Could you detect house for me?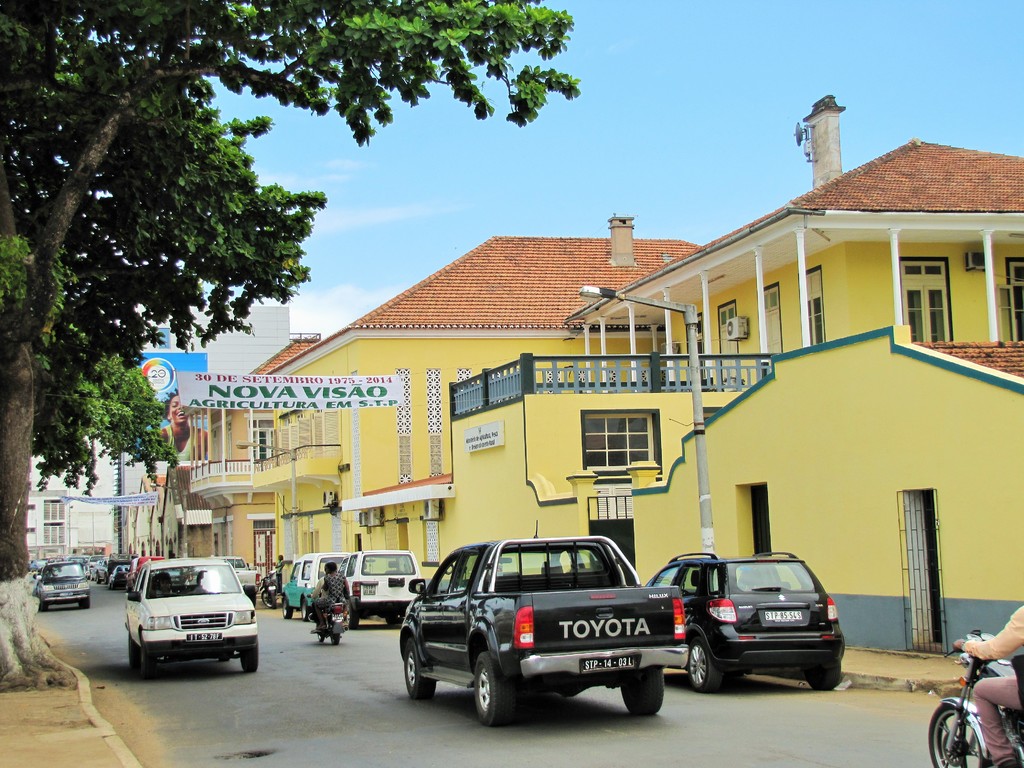
Detection result: left=613, top=330, right=1023, bottom=651.
